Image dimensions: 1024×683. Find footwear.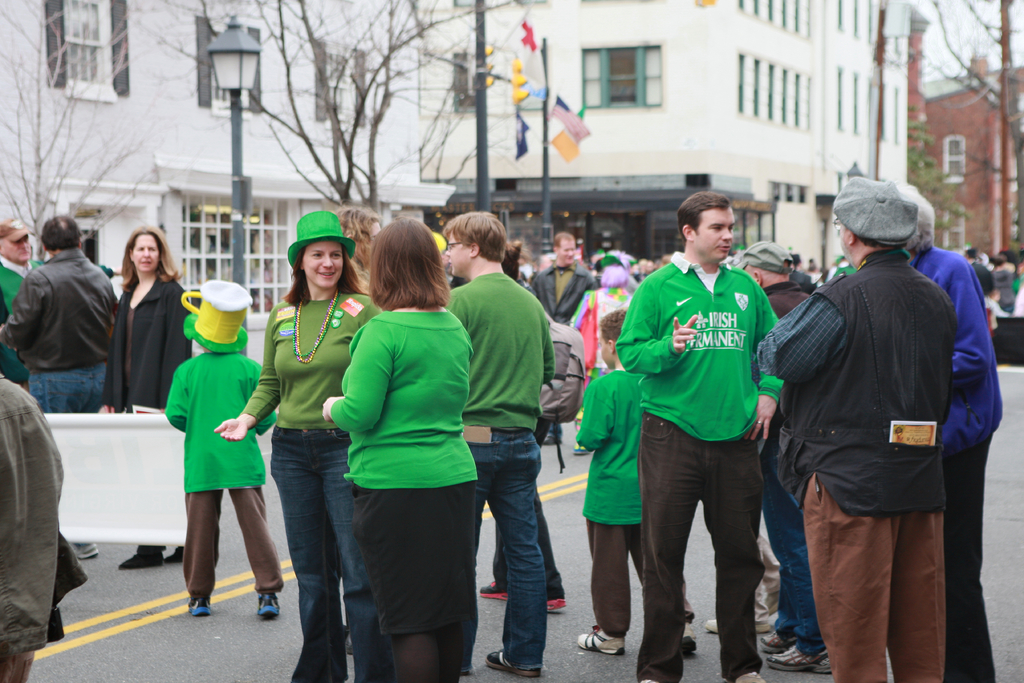
<region>769, 645, 840, 678</region>.
